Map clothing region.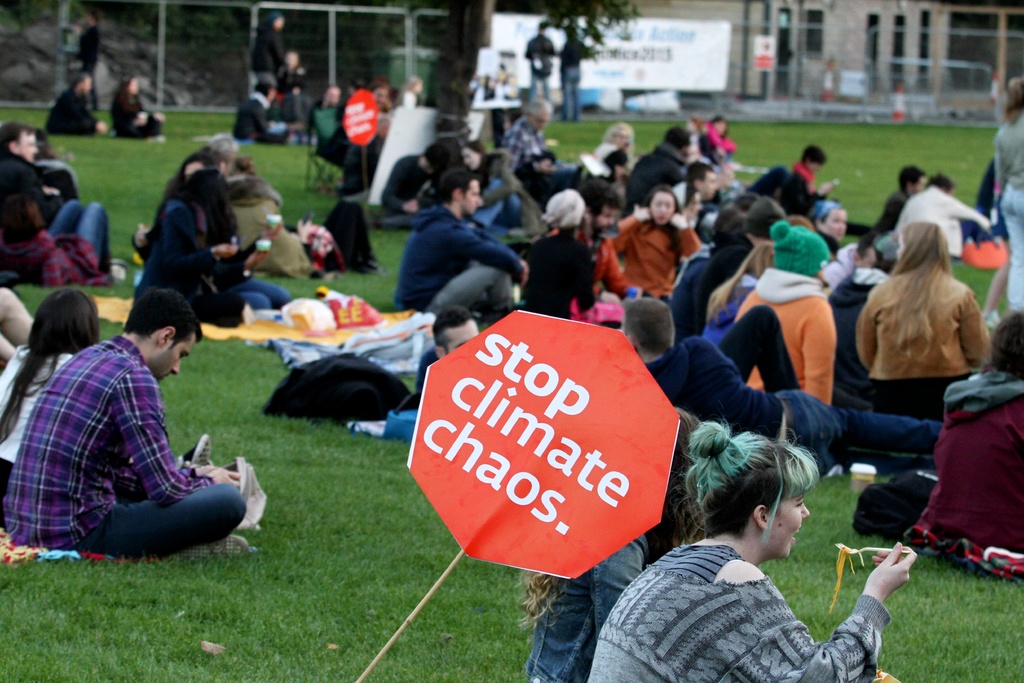
Mapped to {"left": 855, "top": 263, "right": 995, "bottom": 423}.
